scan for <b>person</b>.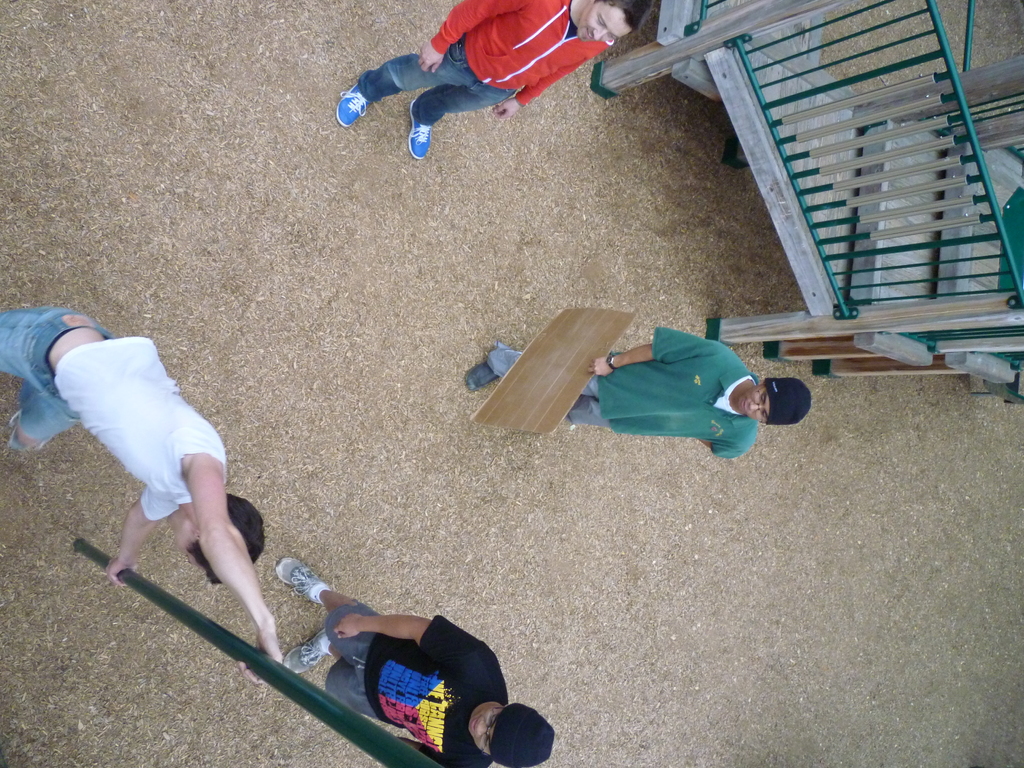
Scan result: [276, 552, 555, 767].
